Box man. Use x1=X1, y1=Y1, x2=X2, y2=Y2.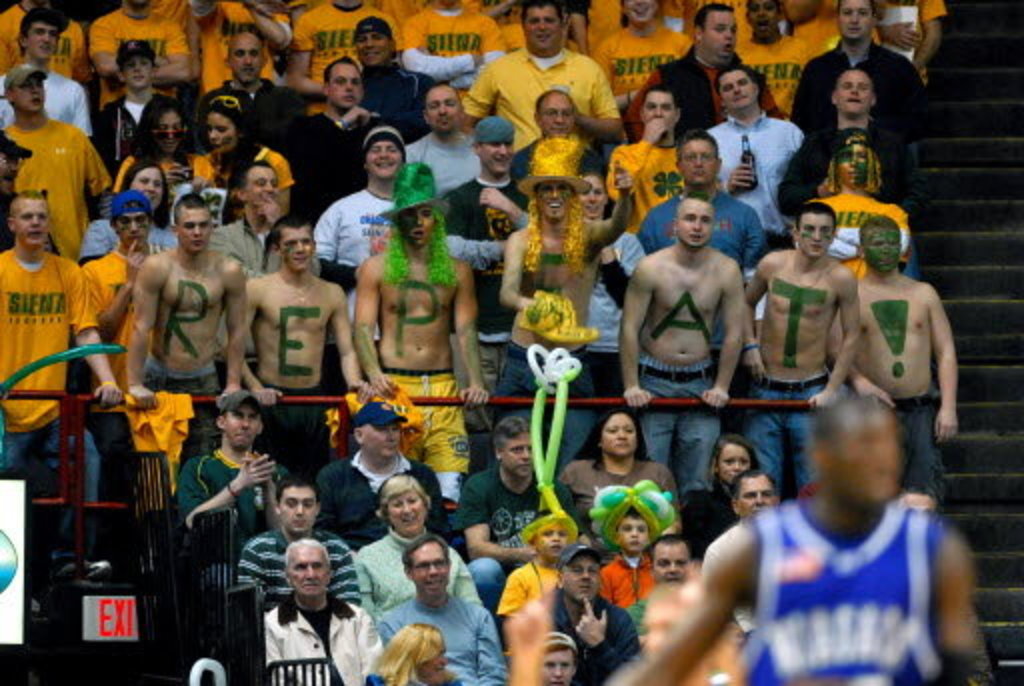
x1=0, y1=0, x2=90, y2=90.
